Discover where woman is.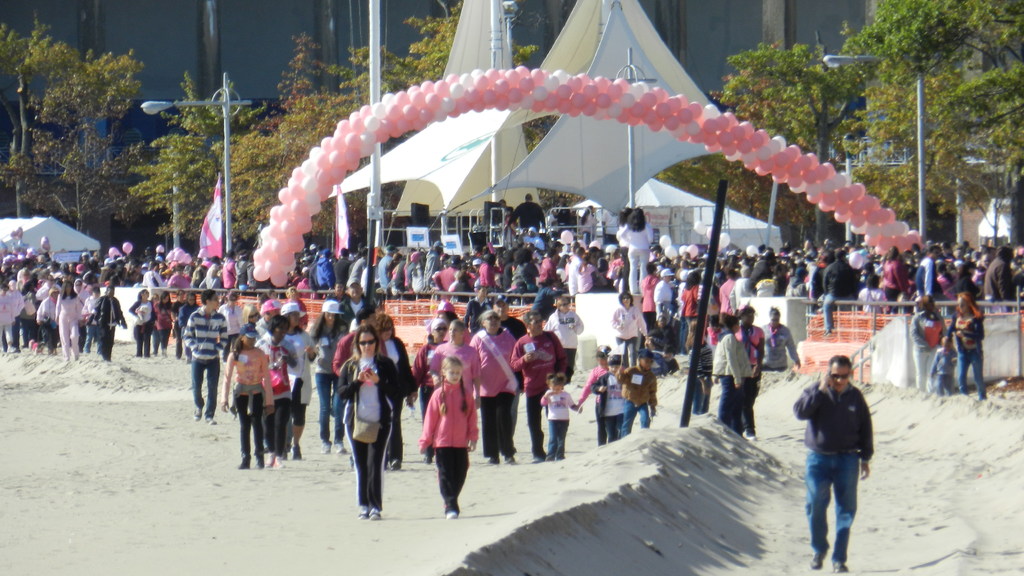
Discovered at bbox(909, 294, 947, 393).
